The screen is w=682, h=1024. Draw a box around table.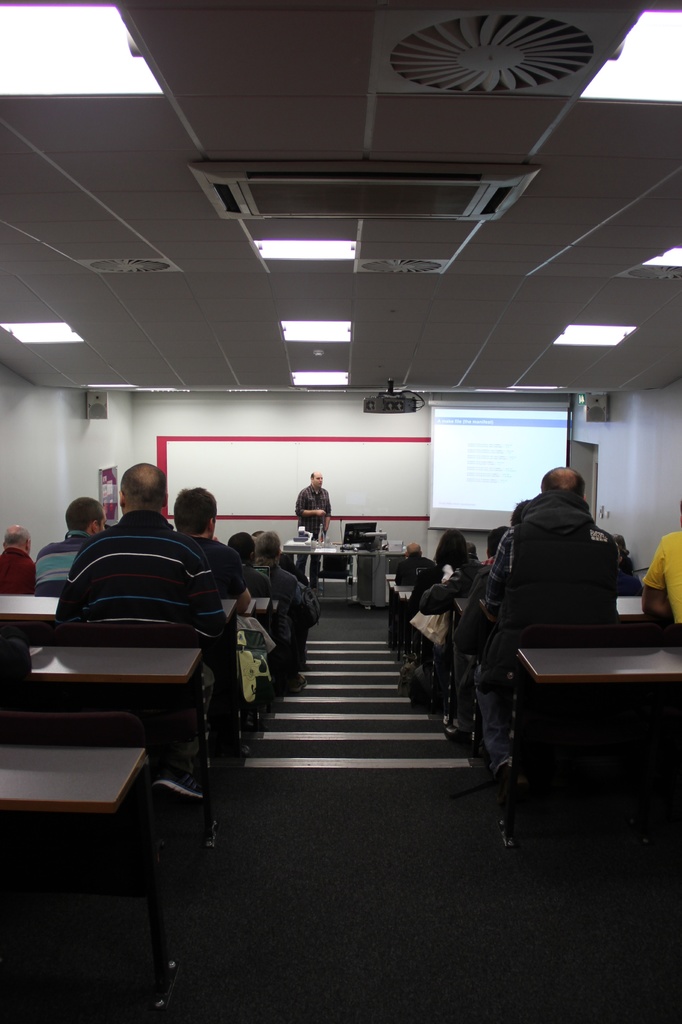
0, 590, 64, 630.
